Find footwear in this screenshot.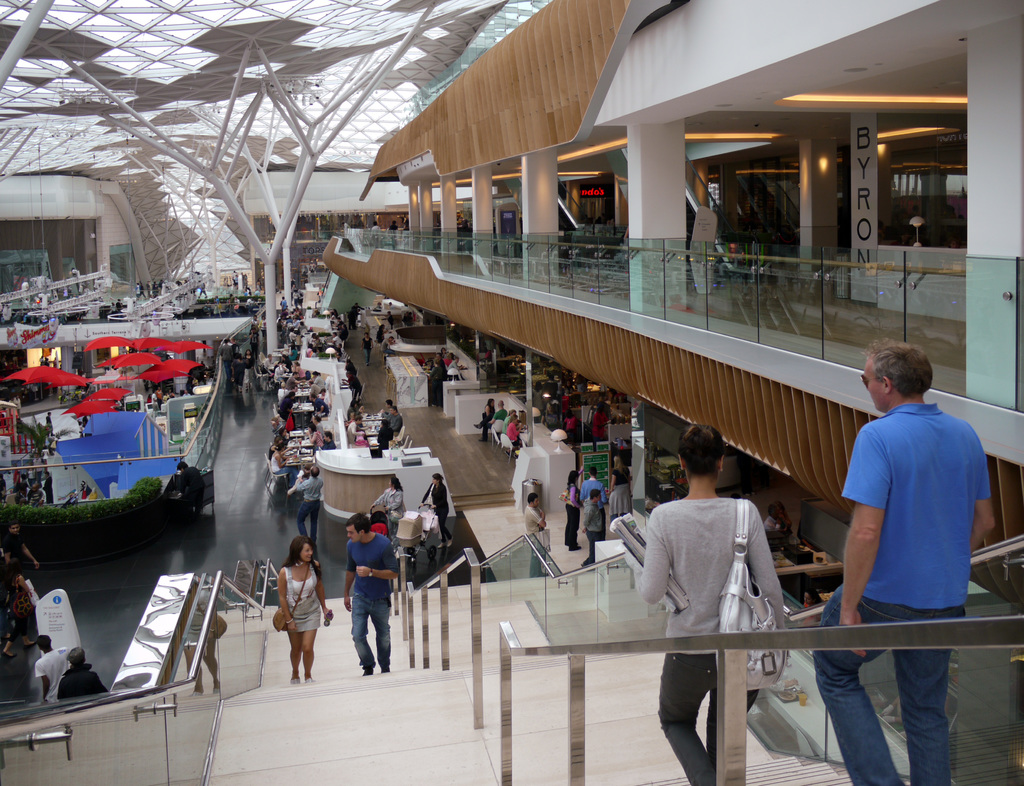
The bounding box for footwear is (367, 360, 370, 364).
